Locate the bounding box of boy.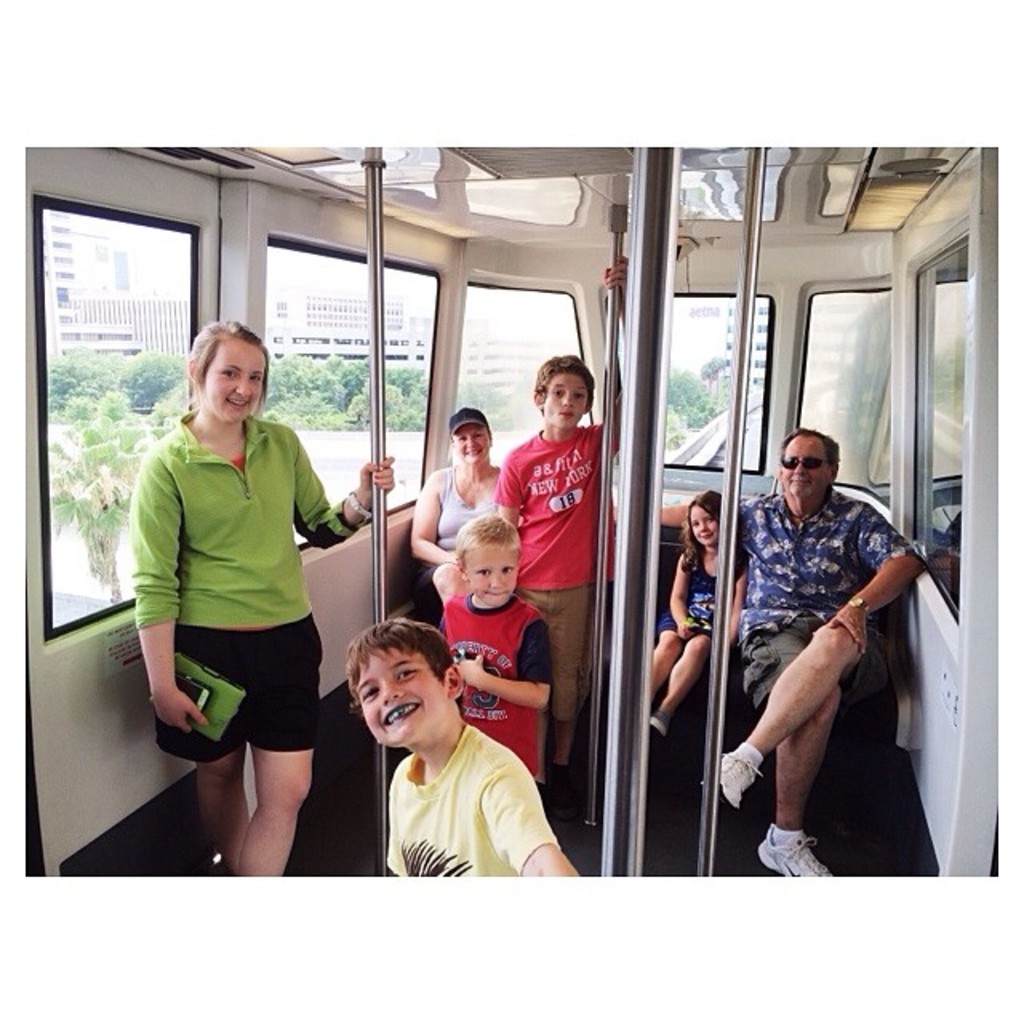
Bounding box: bbox=[488, 243, 626, 755].
